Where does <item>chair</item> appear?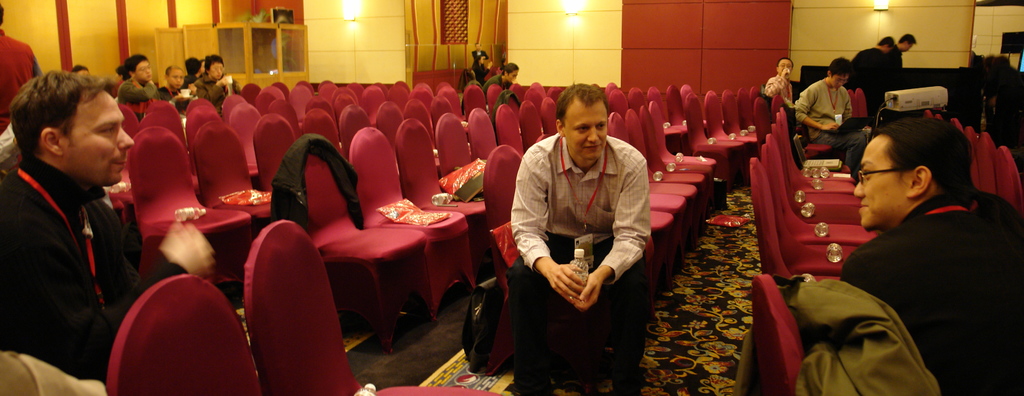
Appears at 303,109,344,161.
